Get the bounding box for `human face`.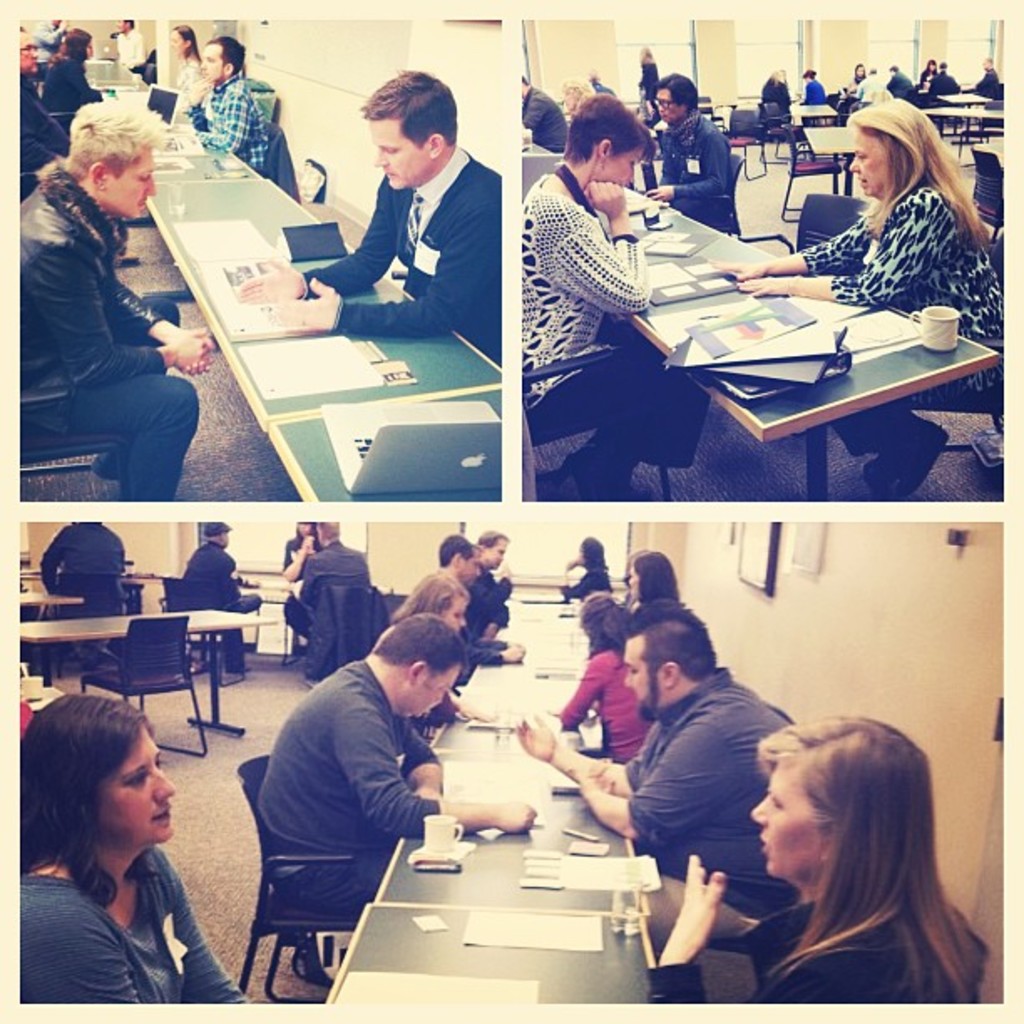
x1=373 y1=114 x2=422 y2=187.
